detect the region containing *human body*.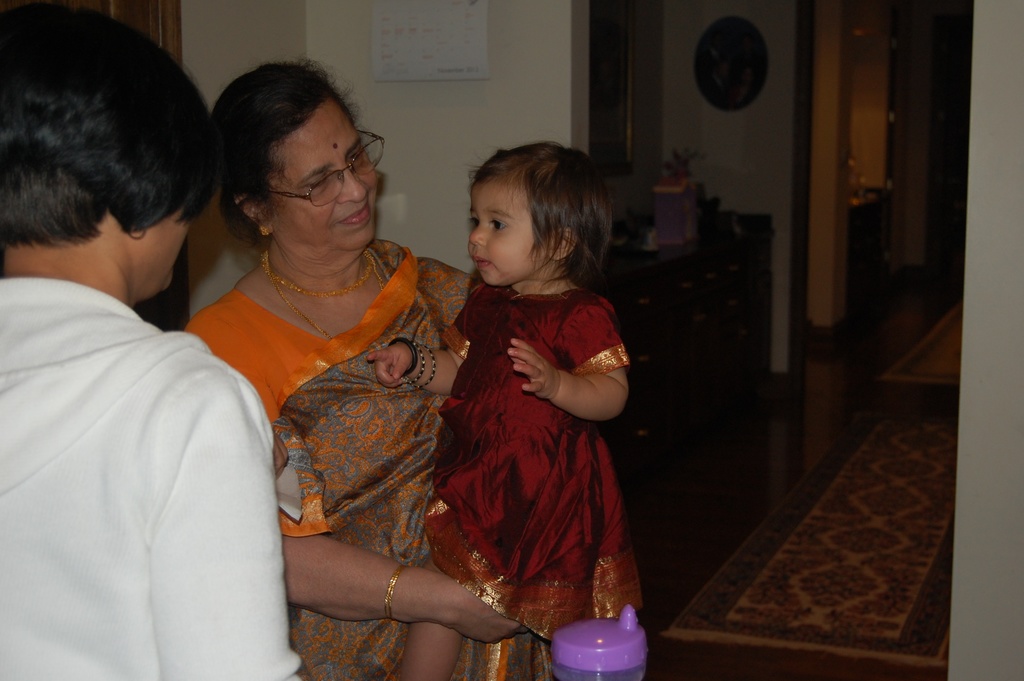
[x1=179, y1=238, x2=548, y2=680].
